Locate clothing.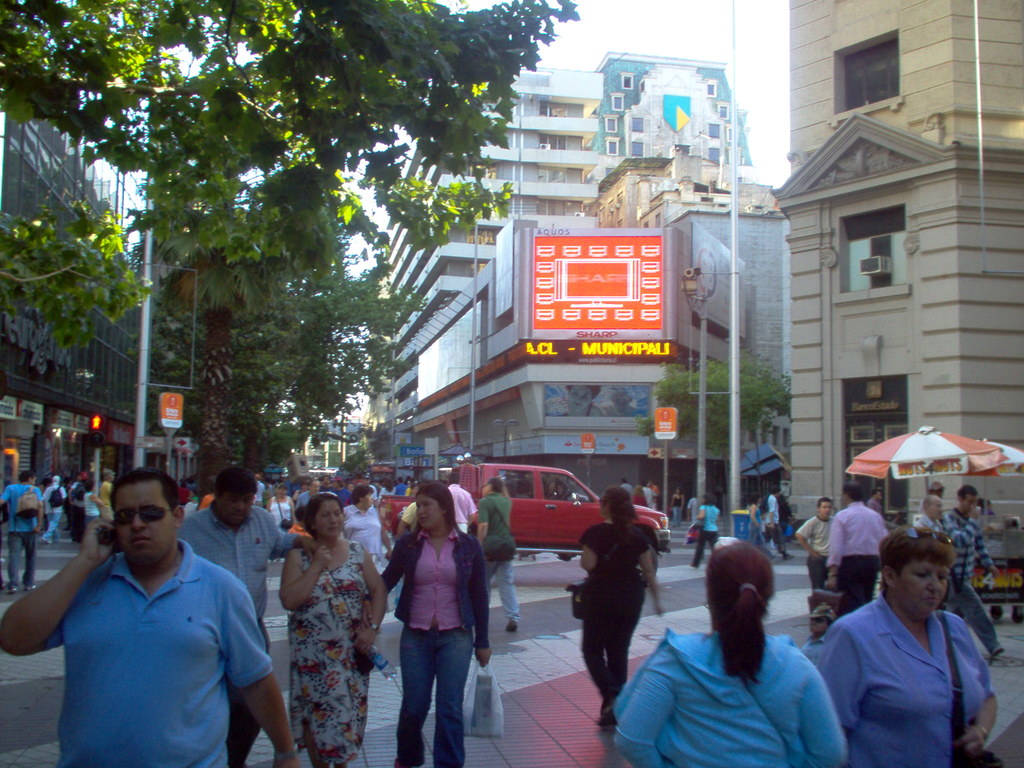
Bounding box: locate(698, 503, 726, 570).
